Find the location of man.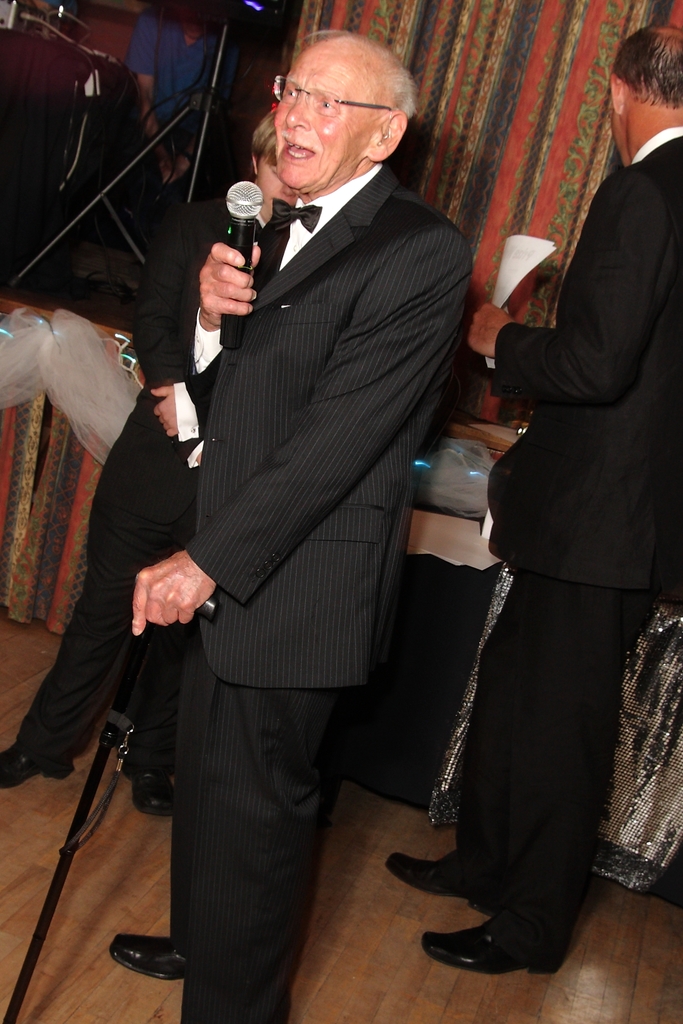
Location: pyautogui.locateOnScreen(384, 27, 682, 977).
